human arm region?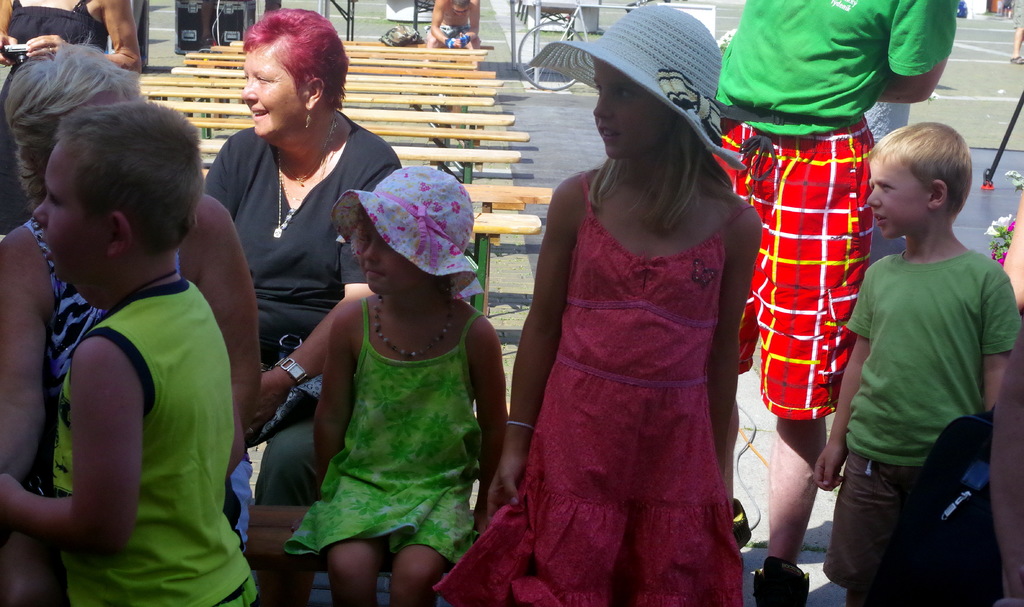
977:269:1023:413
